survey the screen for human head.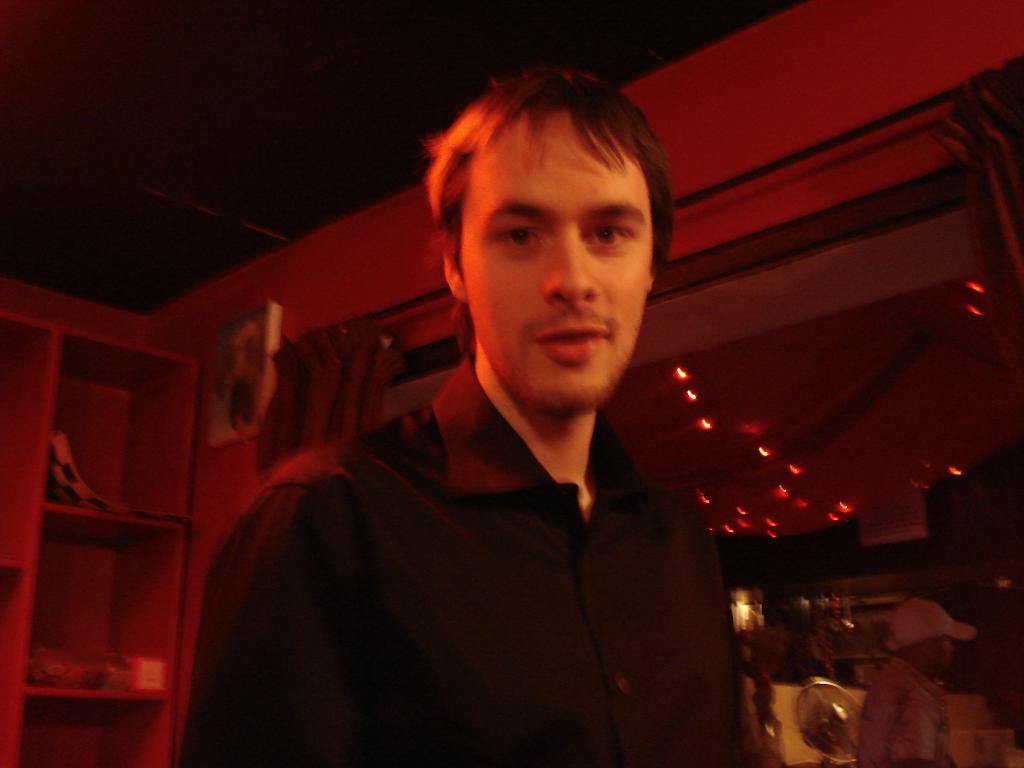
Survey found: [888, 600, 954, 680].
